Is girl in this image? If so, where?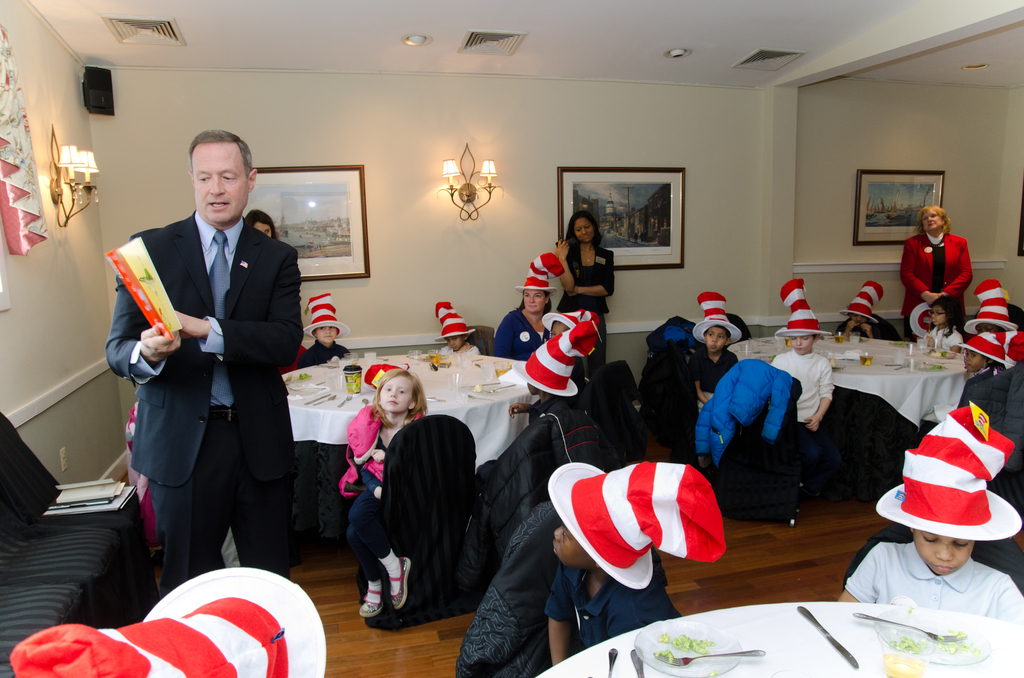
Yes, at crop(935, 324, 1023, 433).
